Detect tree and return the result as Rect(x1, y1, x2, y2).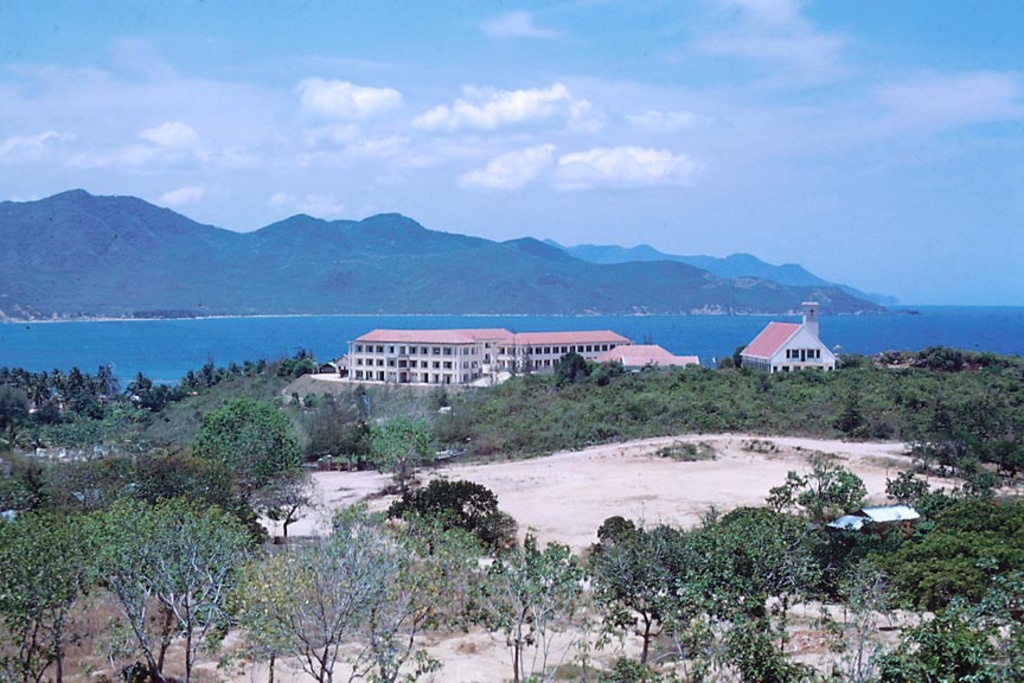
Rect(821, 569, 900, 682).
